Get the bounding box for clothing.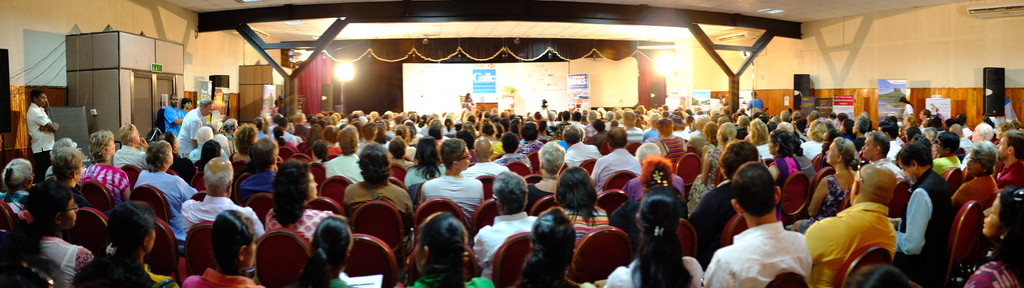
detection(75, 164, 127, 197).
